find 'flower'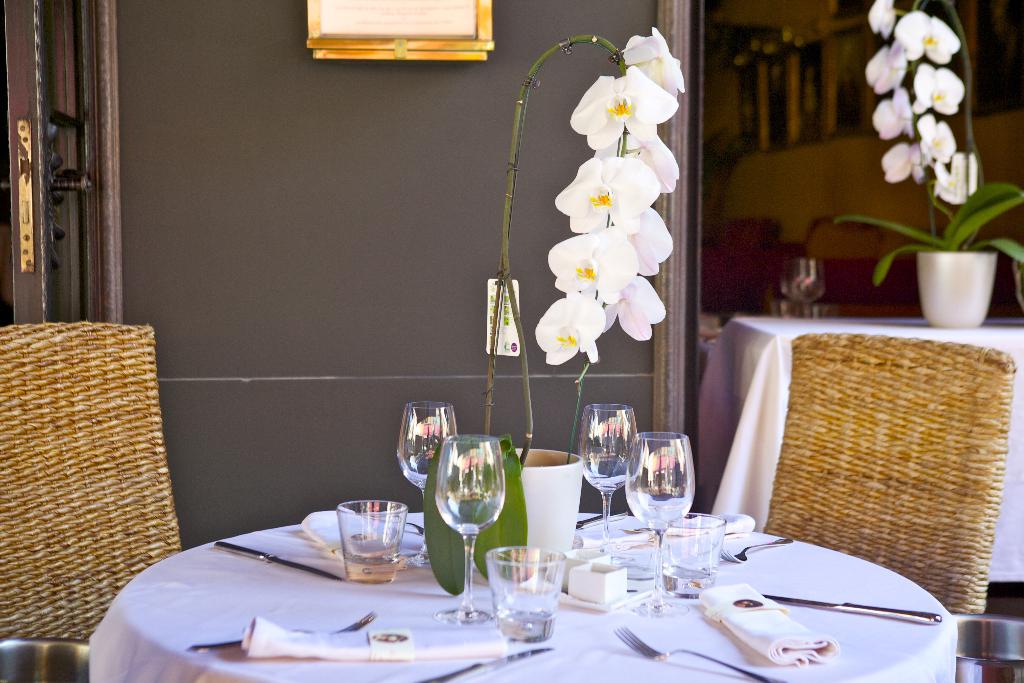
<bbox>879, 143, 934, 183</bbox>
